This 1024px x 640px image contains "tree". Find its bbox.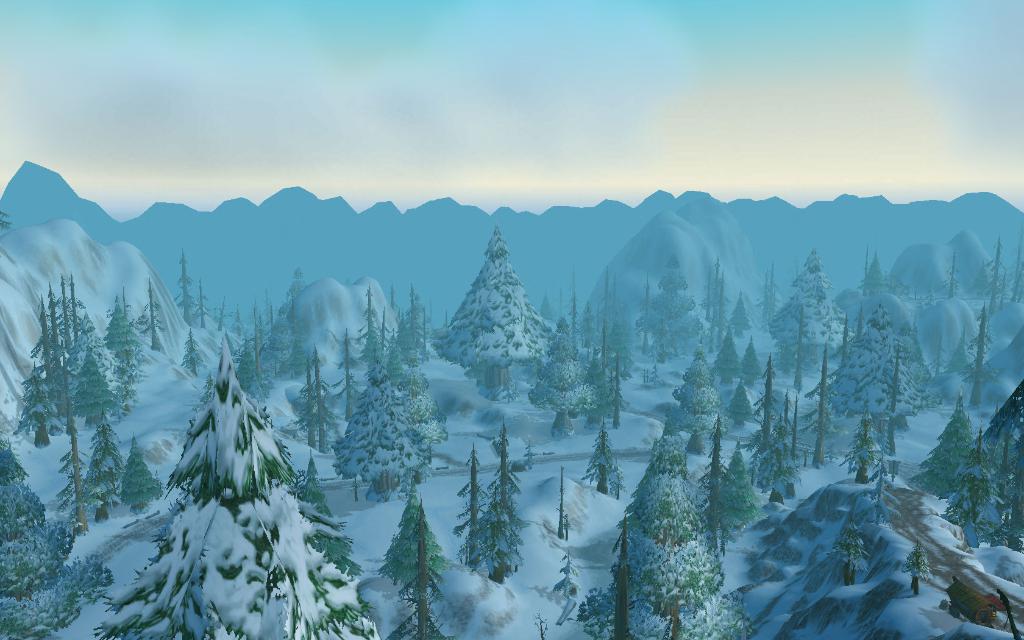
x1=941, y1=421, x2=1000, y2=546.
